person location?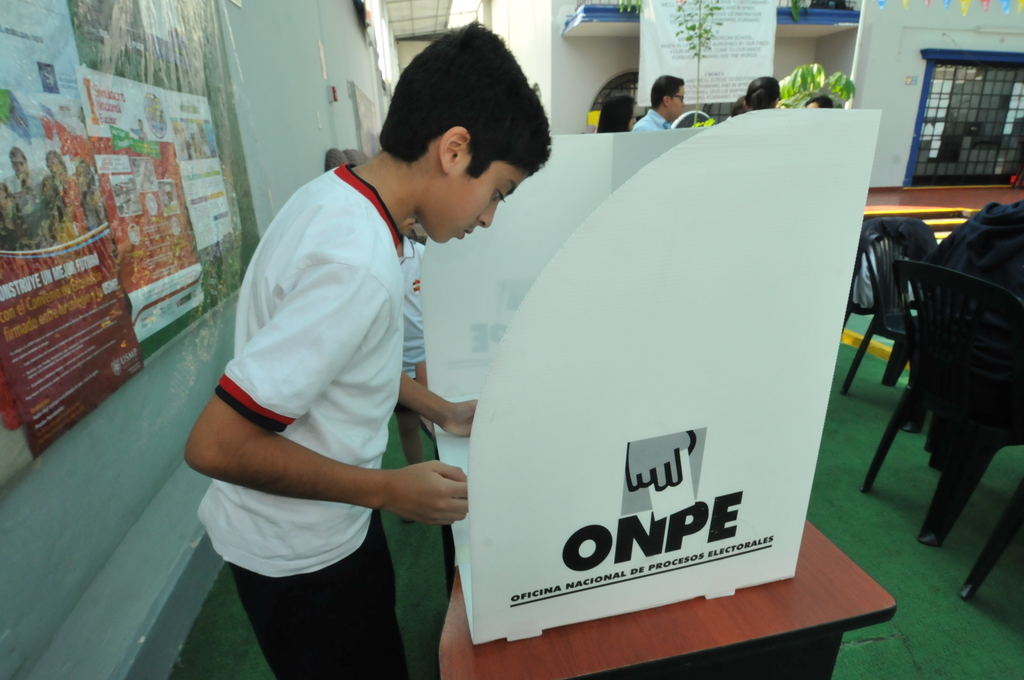
bbox=(627, 74, 692, 129)
